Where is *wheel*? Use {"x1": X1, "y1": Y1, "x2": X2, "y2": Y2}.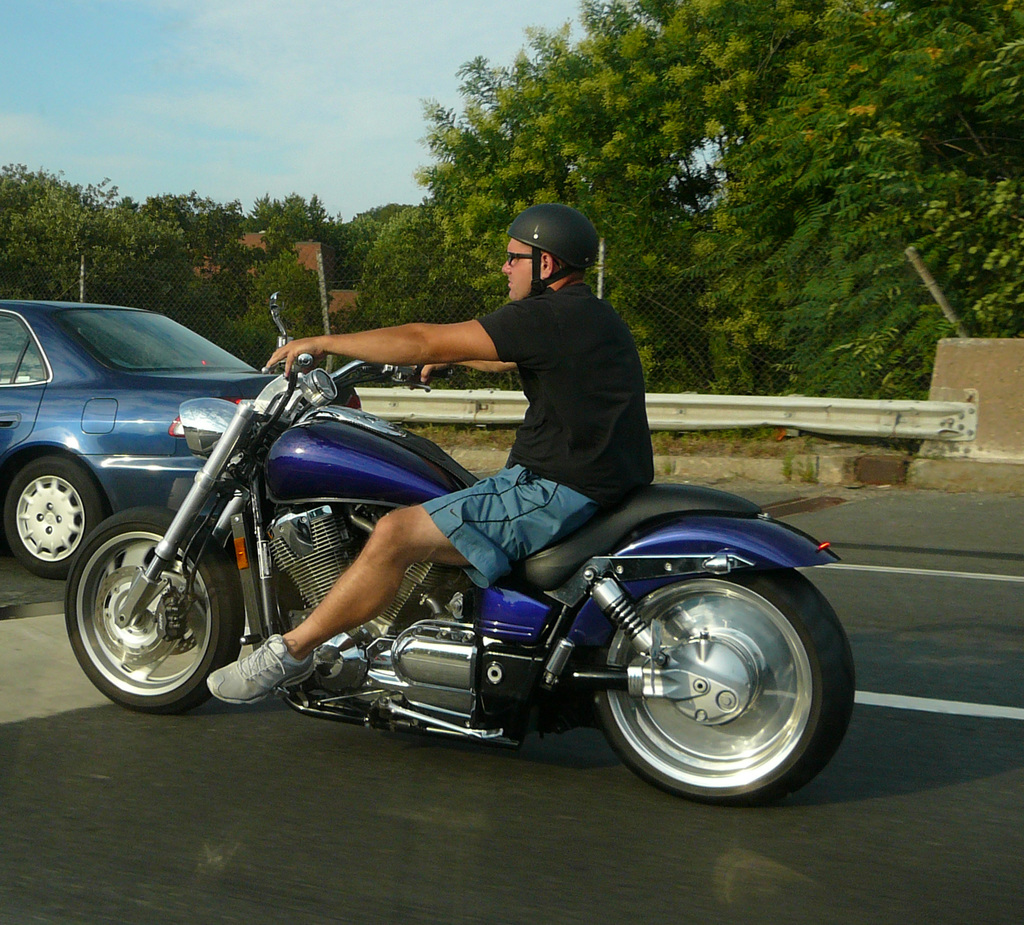
{"x1": 2, "y1": 449, "x2": 108, "y2": 584}.
